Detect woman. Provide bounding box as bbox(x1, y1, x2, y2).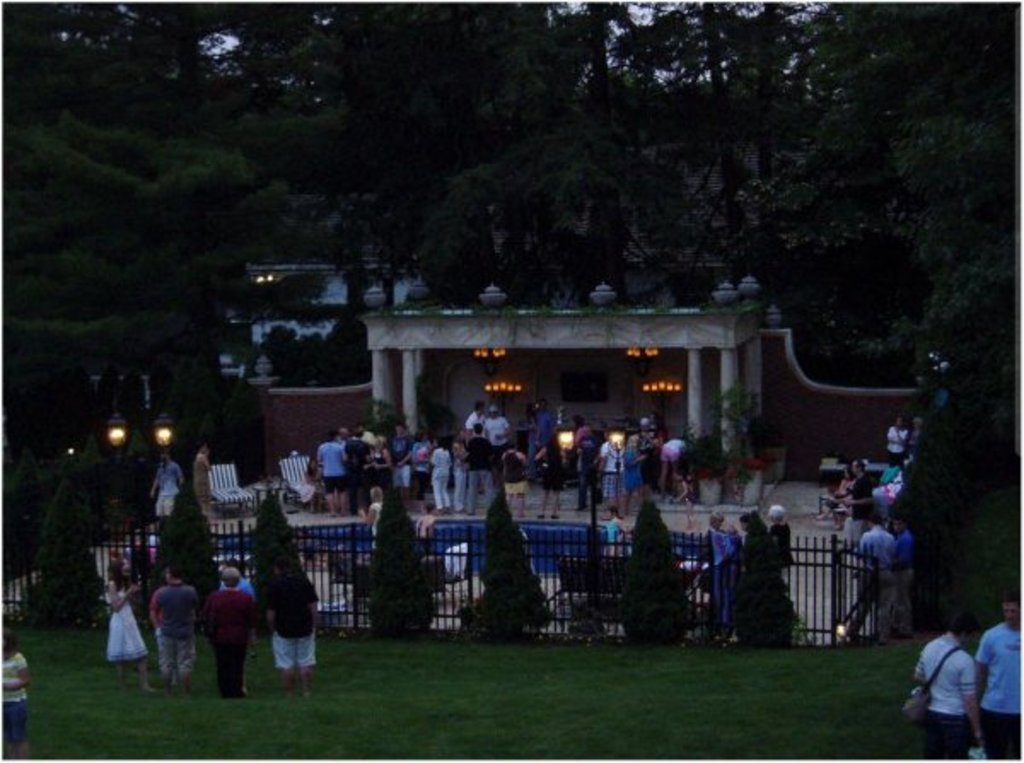
bbox(534, 435, 563, 522).
